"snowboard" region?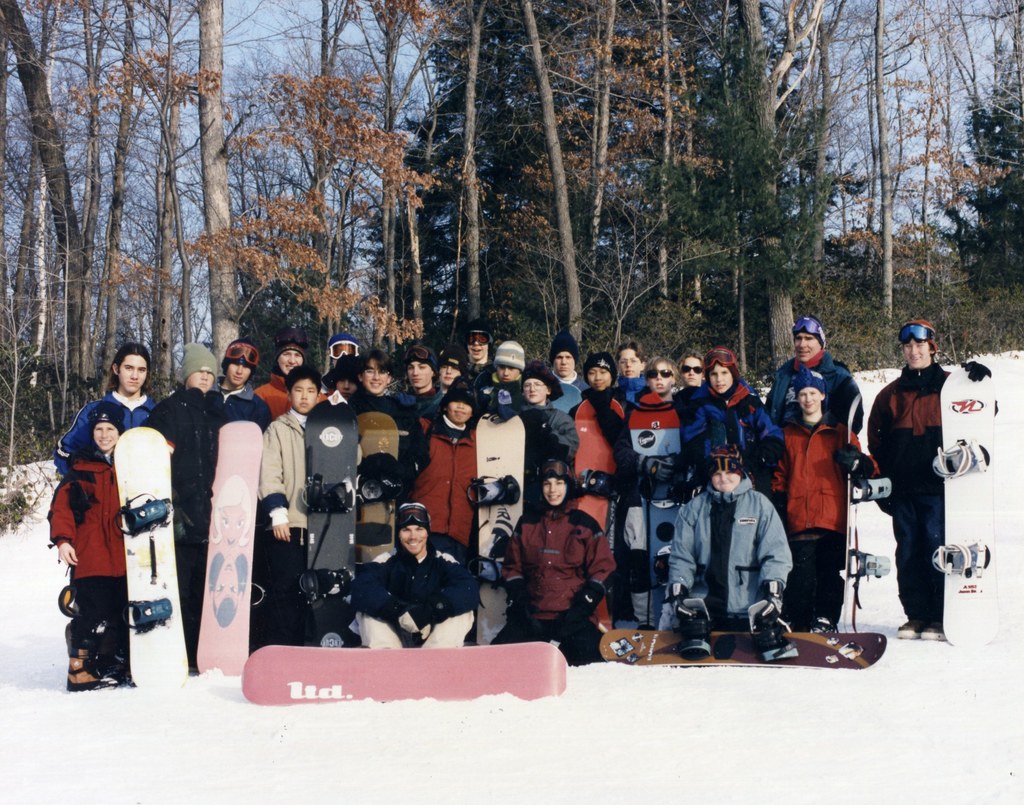
locate(117, 427, 189, 684)
